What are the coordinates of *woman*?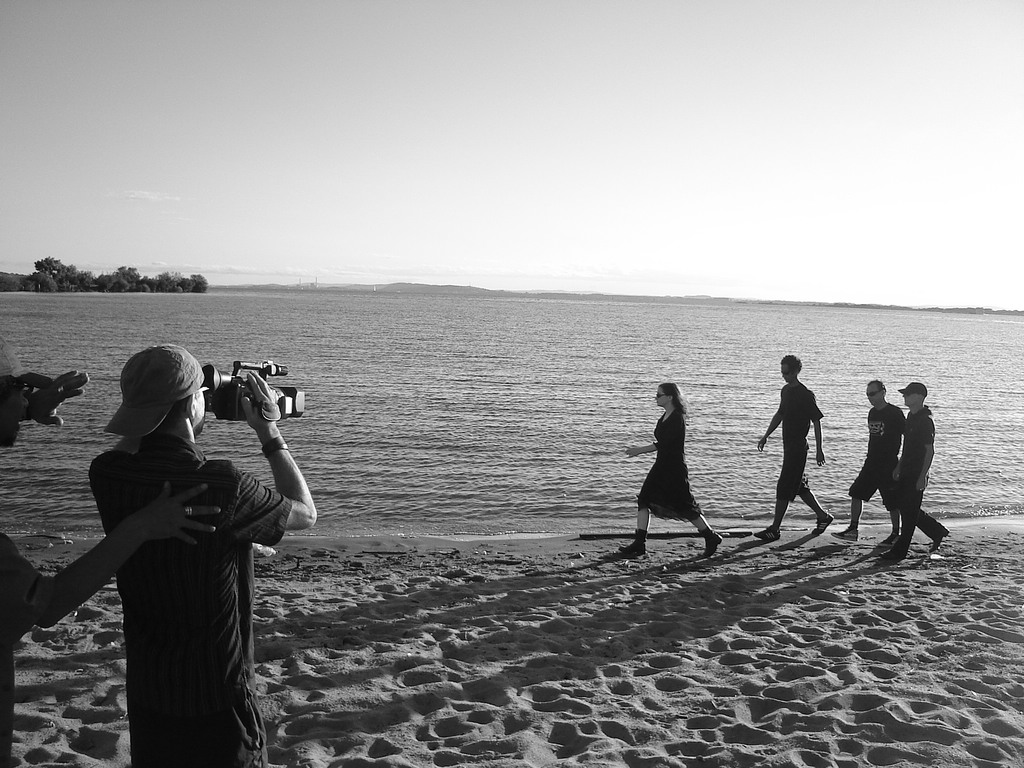
632,377,726,565.
